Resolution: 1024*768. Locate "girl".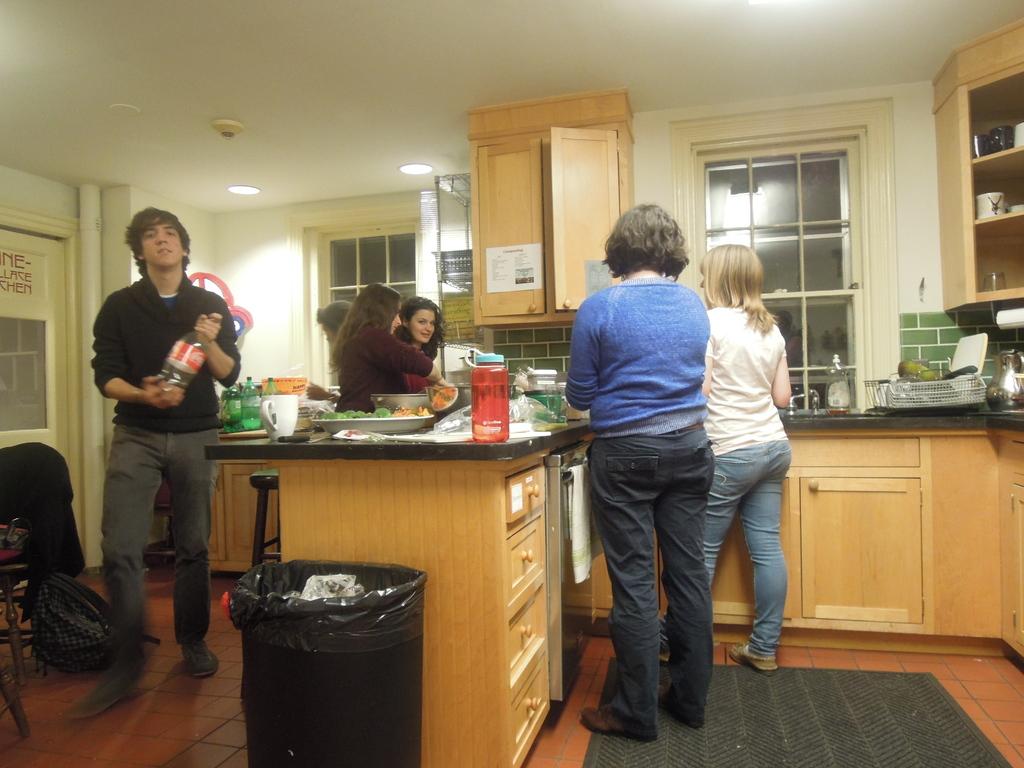
bbox=(655, 240, 792, 669).
